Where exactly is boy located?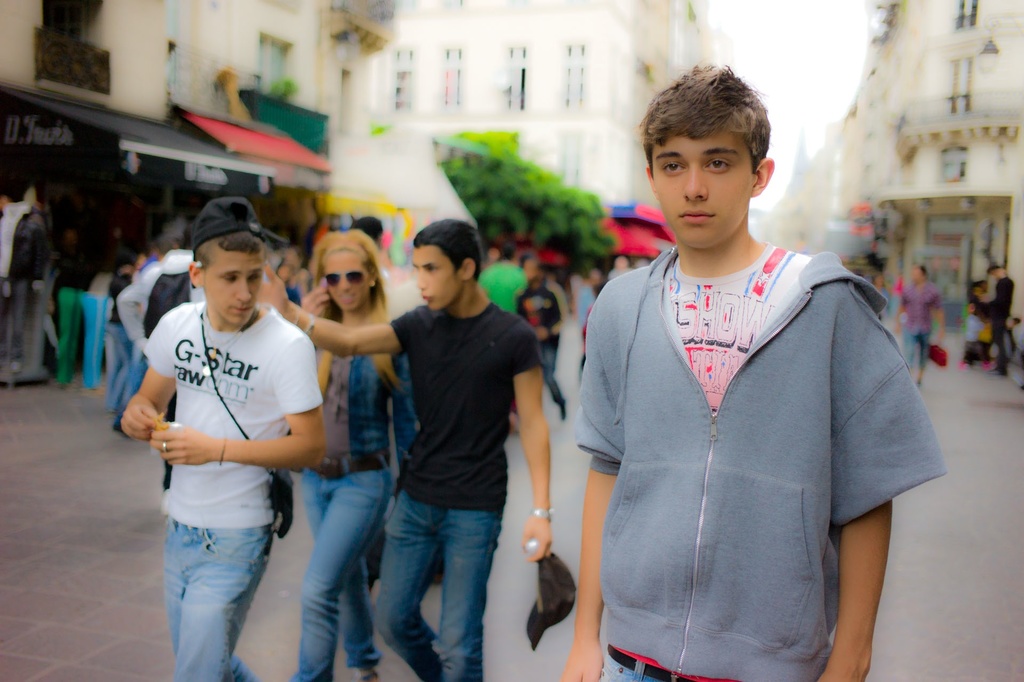
Its bounding box is rect(561, 63, 897, 681).
